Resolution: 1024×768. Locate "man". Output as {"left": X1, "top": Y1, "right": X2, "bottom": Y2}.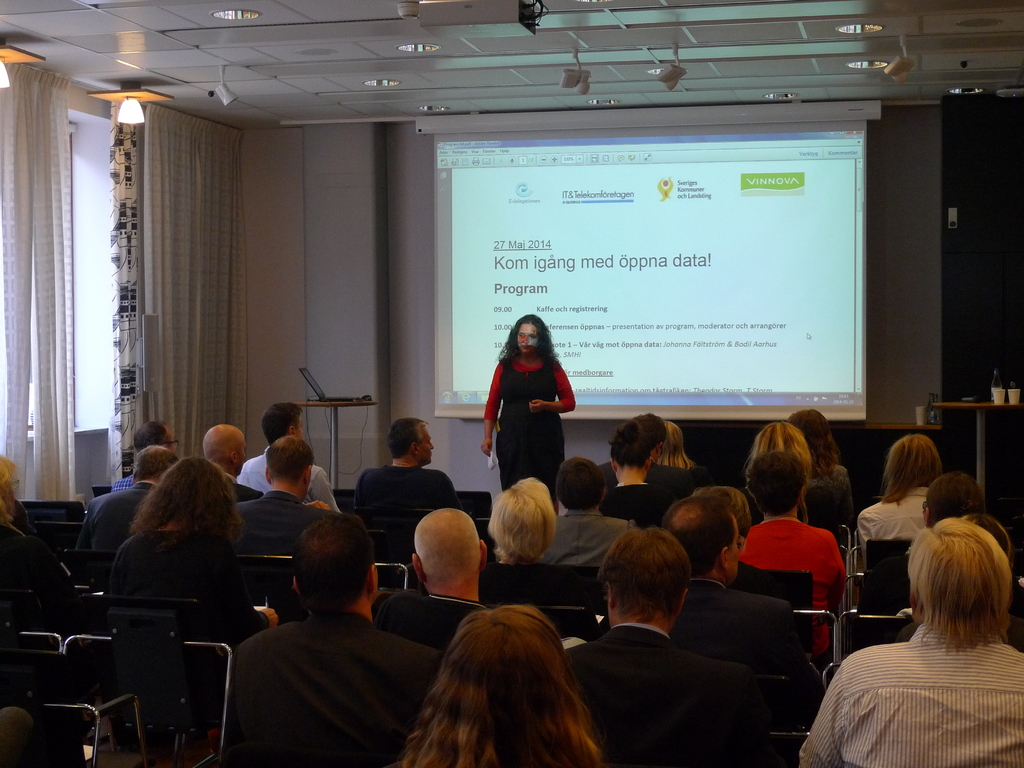
{"left": 202, "top": 423, "right": 260, "bottom": 502}.
